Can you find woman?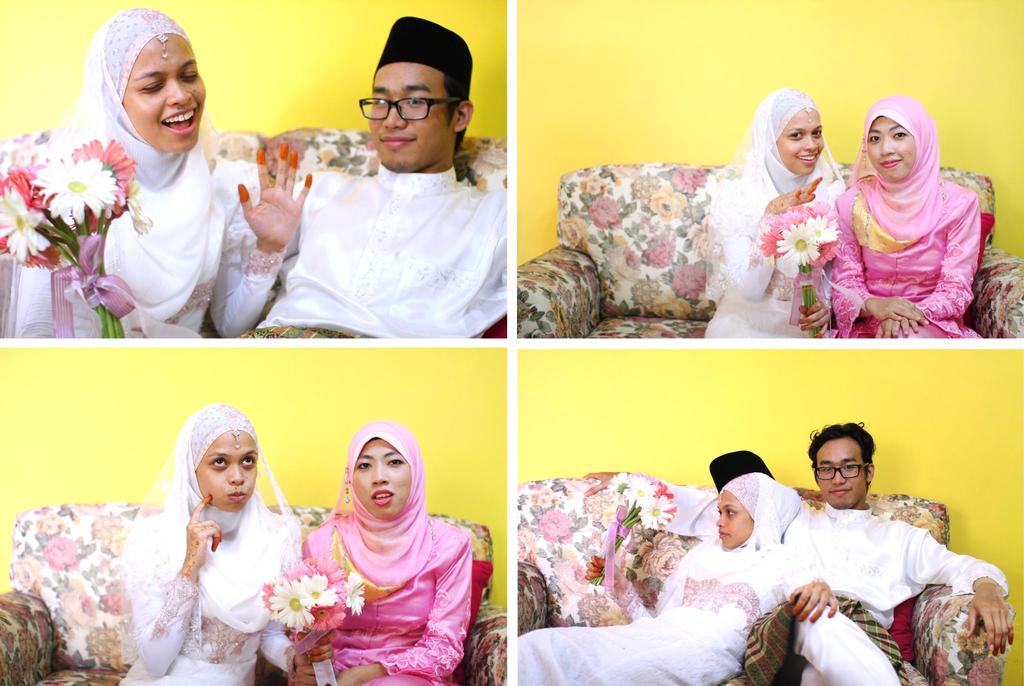
Yes, bounding box: detection(287, 412, 477, 672).
